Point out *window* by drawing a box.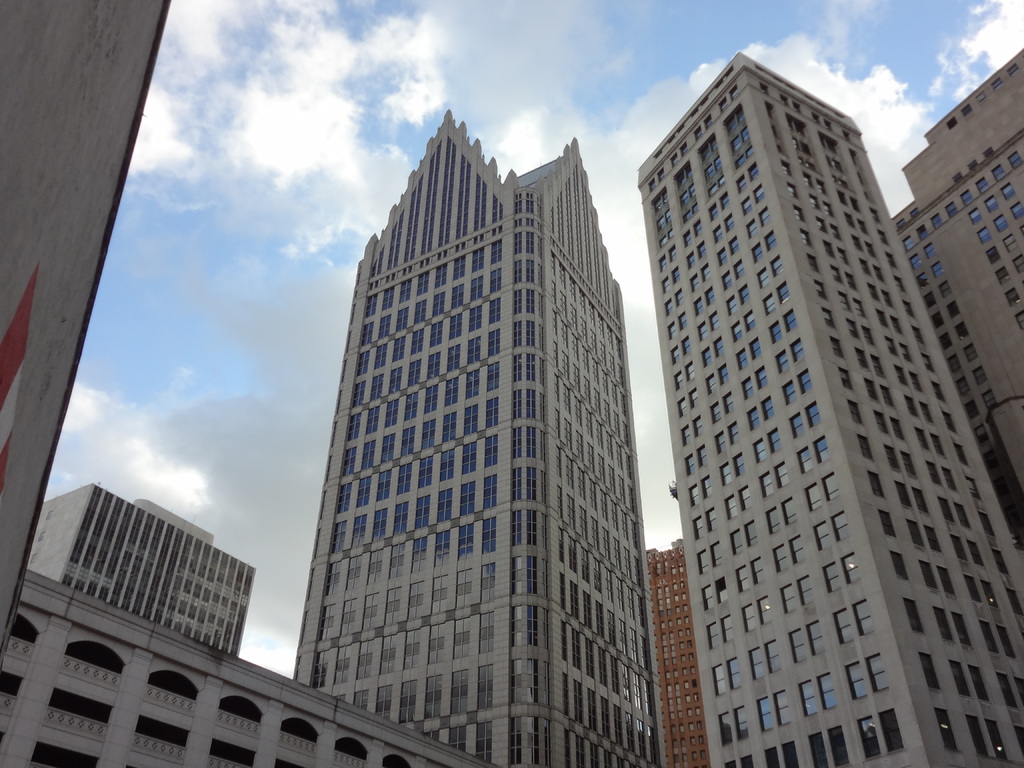
990,195,1000,209.
